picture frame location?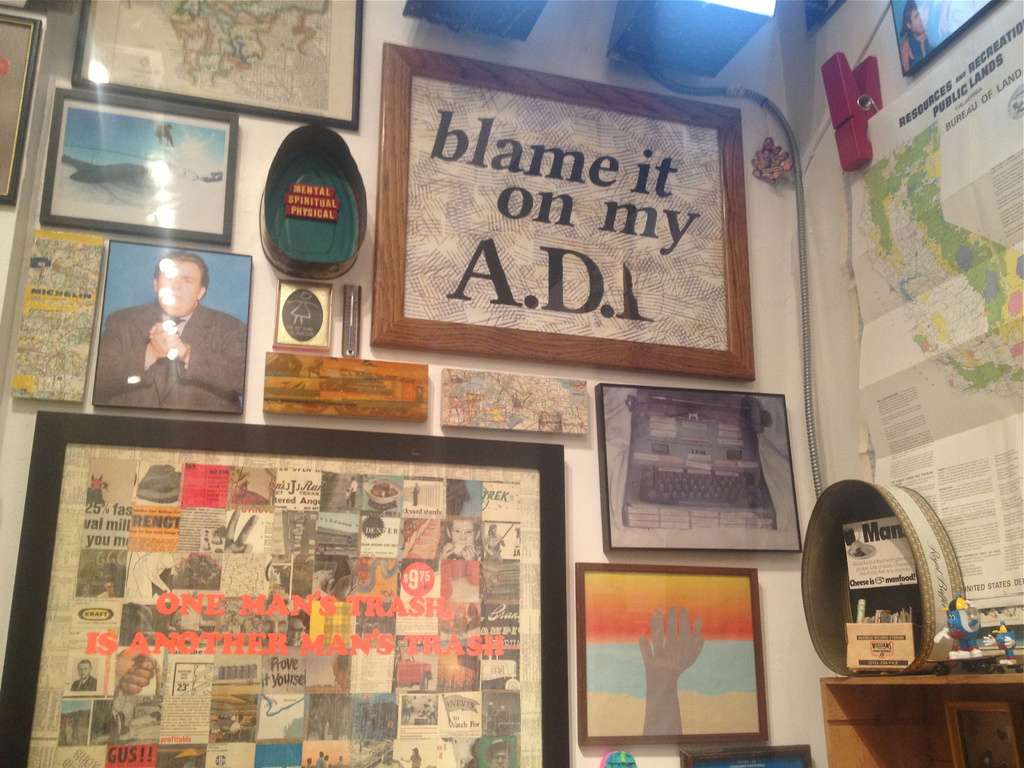
x1=70 y1=2 x2=362 y2=129
